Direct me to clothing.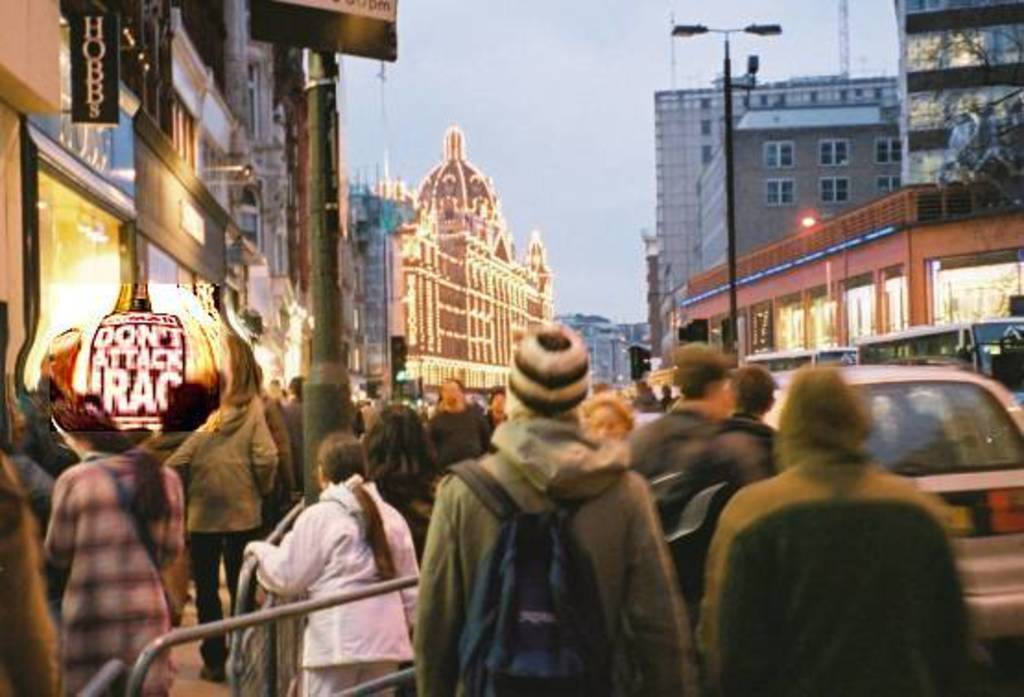
Direction: (x1=41, y1=450, x2=194, y2=695).
